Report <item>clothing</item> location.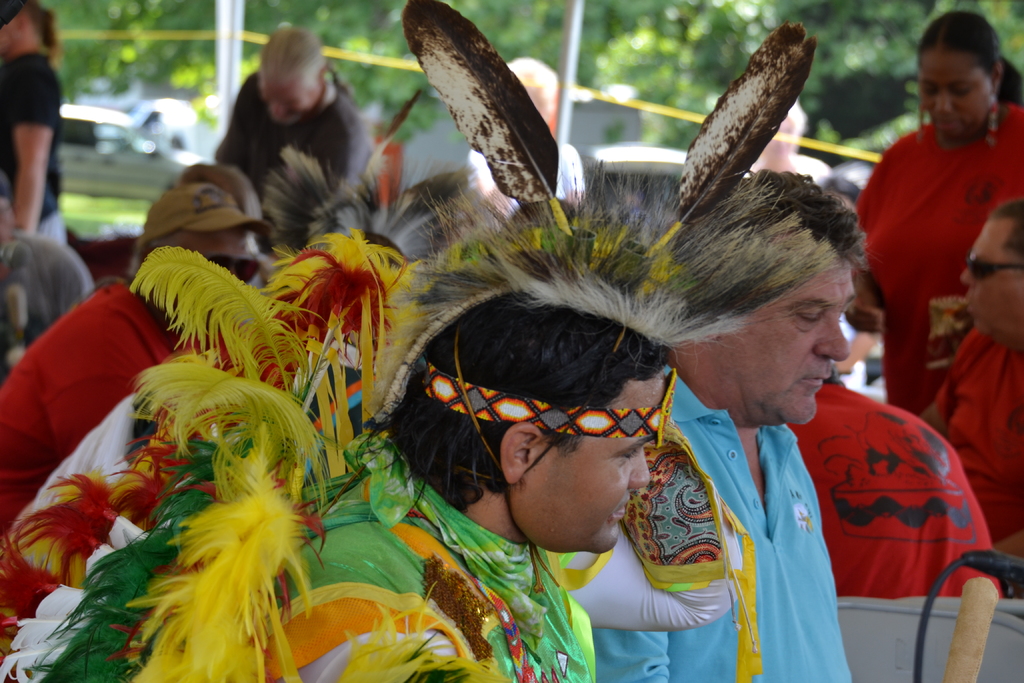
Report: (0, 230, 95, 390).
